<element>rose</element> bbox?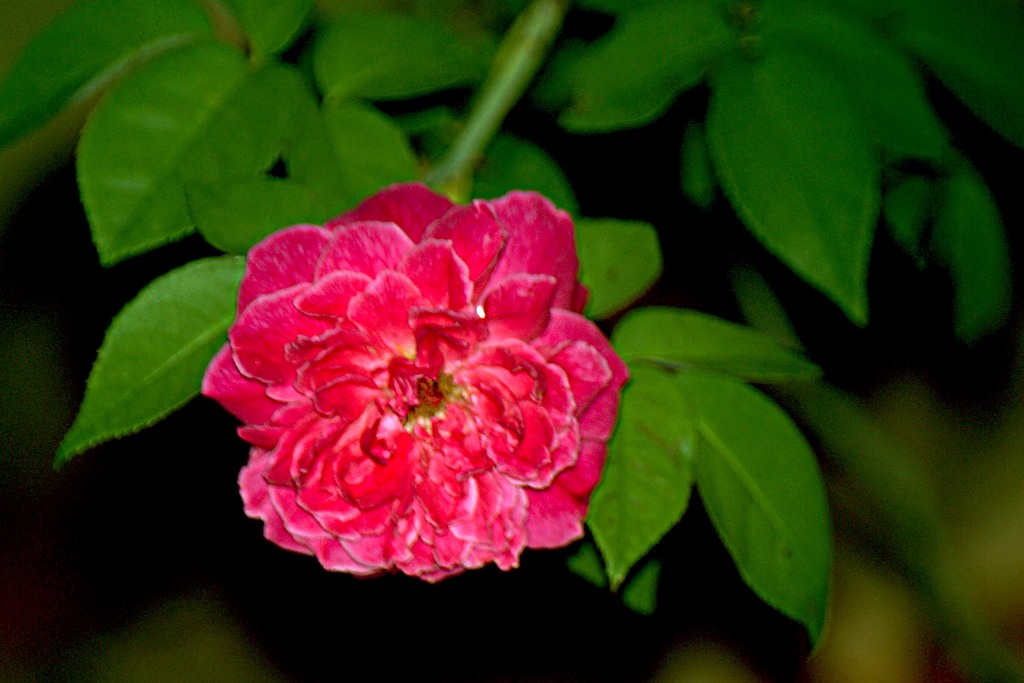
x1=202 y1=182 x2=627 y2=582
